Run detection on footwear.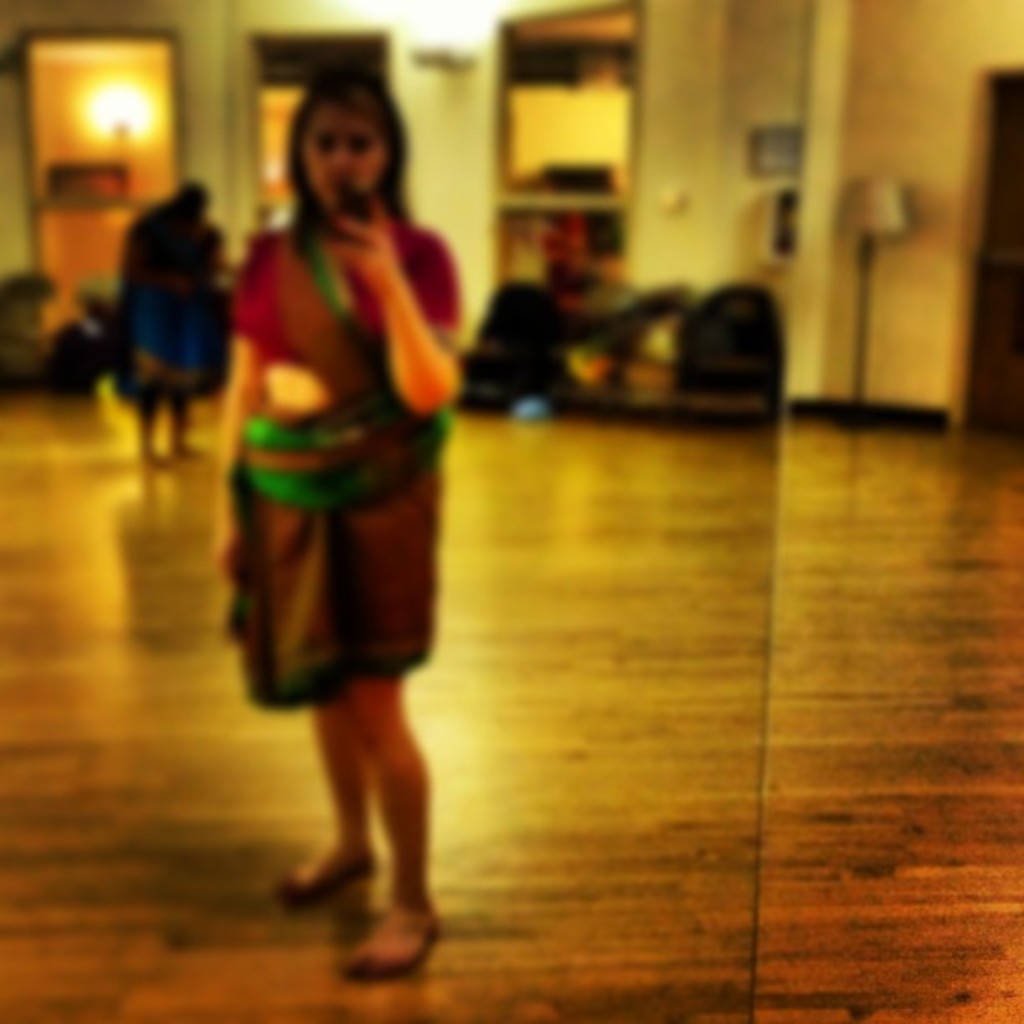
Result: <bbox>279, 853, 378, 912</bbox>.
